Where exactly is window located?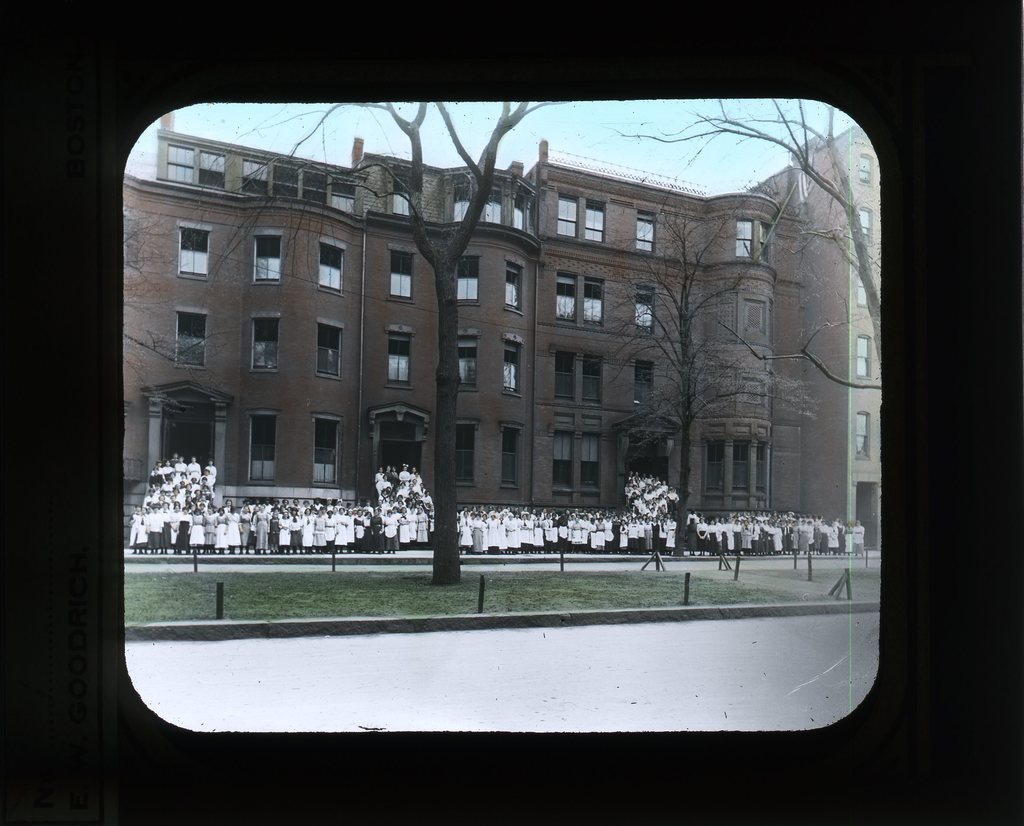
Its bounding box is 635 293 656 336.
